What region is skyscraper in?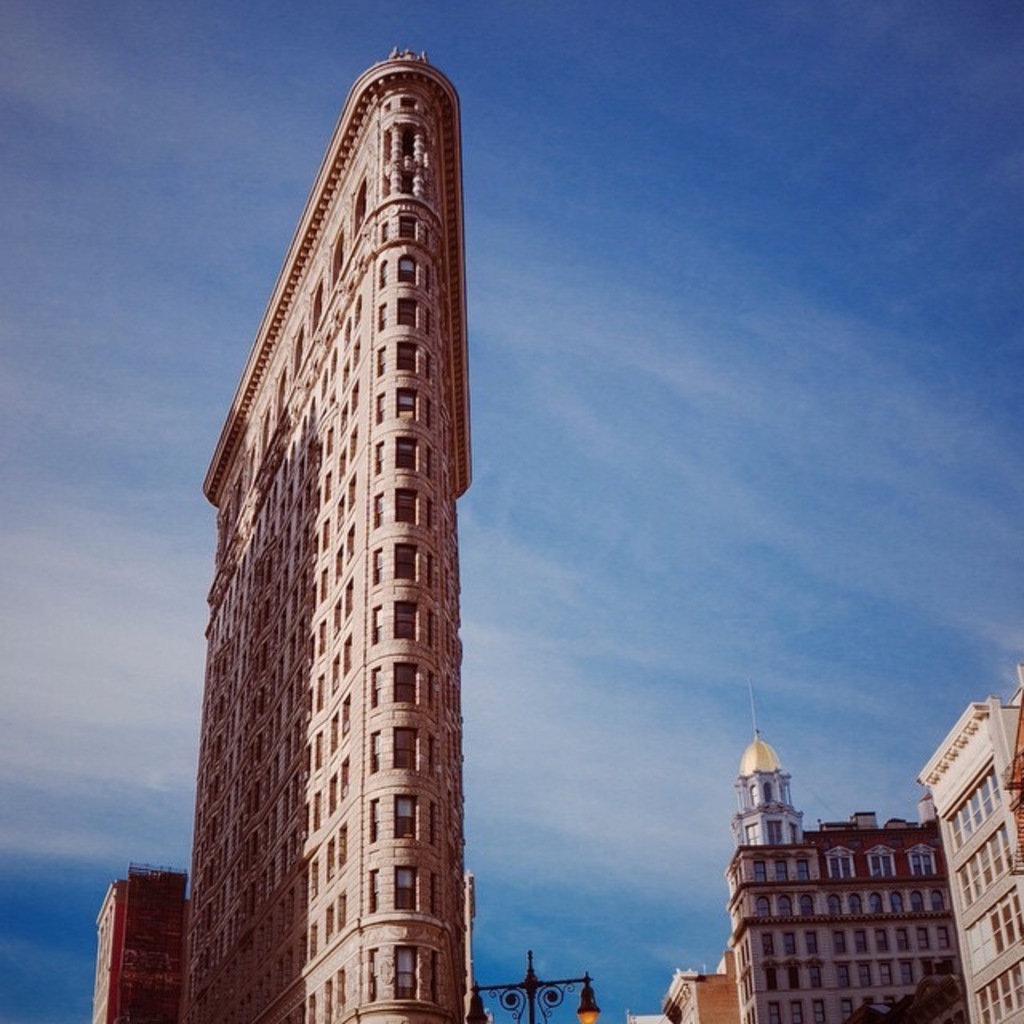
region(163, 10, 514, 1023).
